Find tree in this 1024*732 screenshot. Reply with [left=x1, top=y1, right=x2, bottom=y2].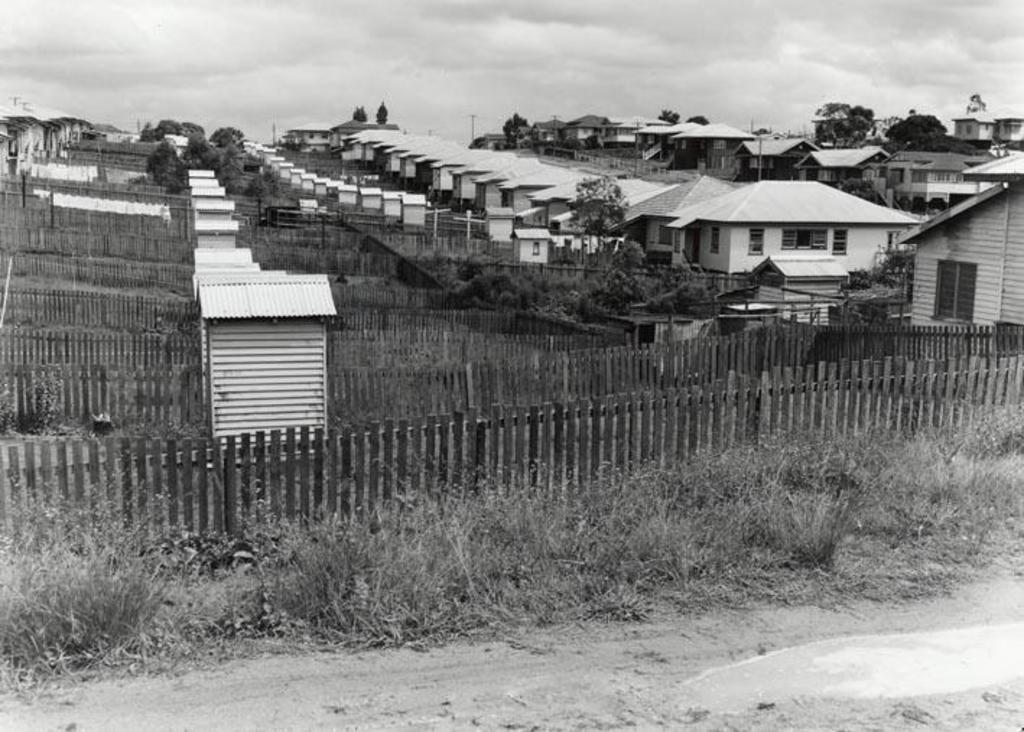
[left=890, top=111, right=956, bottom=143].
